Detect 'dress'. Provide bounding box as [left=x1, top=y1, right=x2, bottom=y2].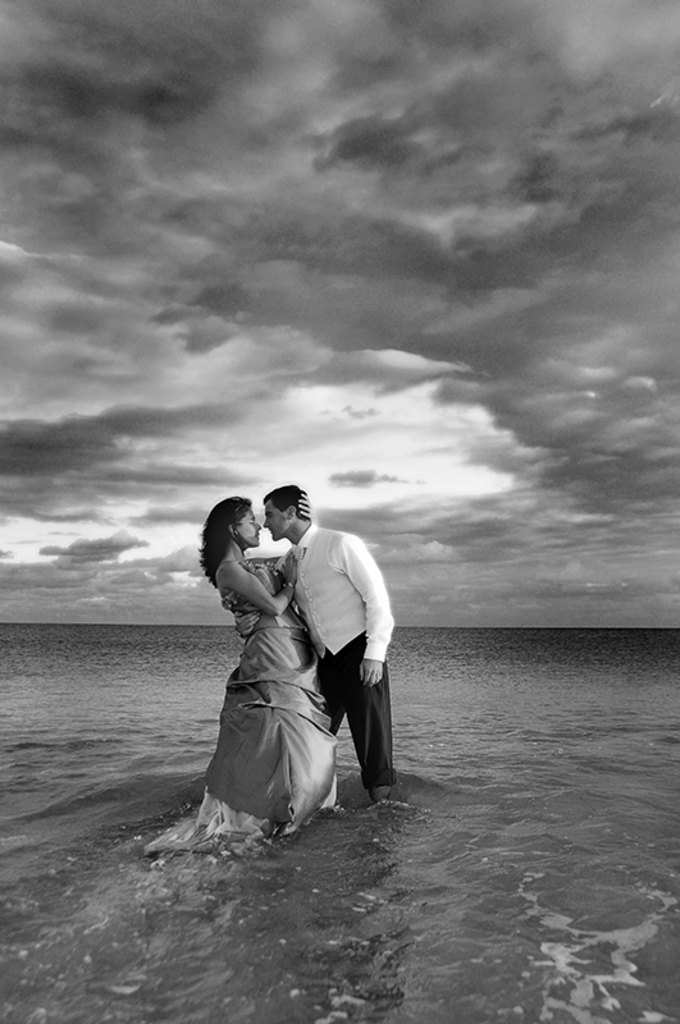
[left=147, top=553, right=339, bottom=849].
